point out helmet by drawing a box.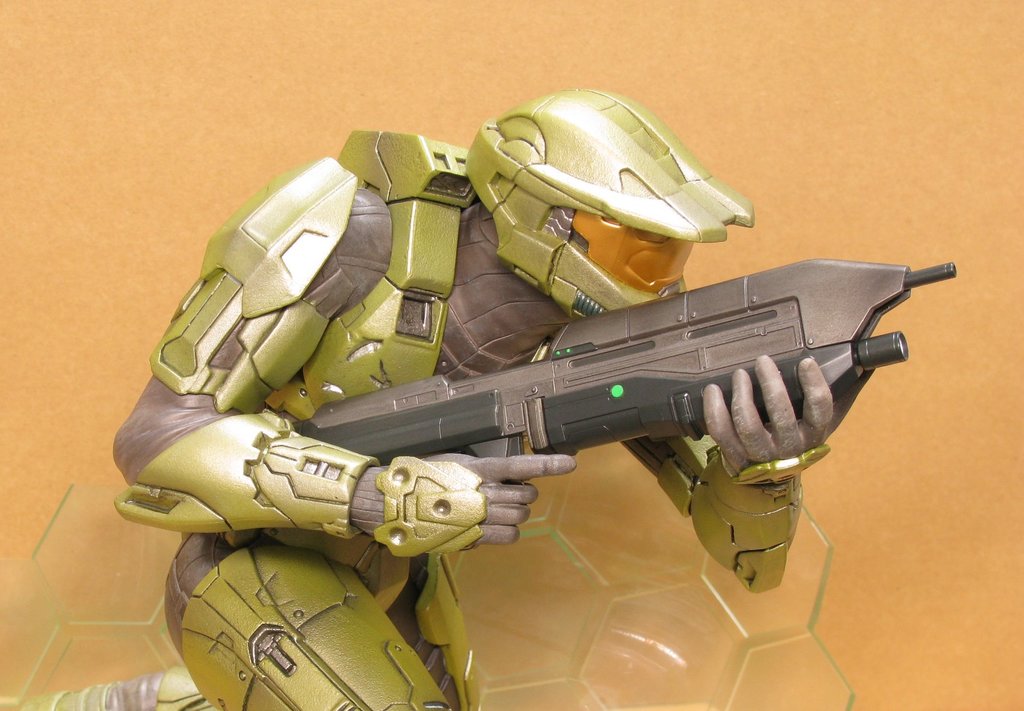
(left=445, top=84, right=756, bottom=320).
